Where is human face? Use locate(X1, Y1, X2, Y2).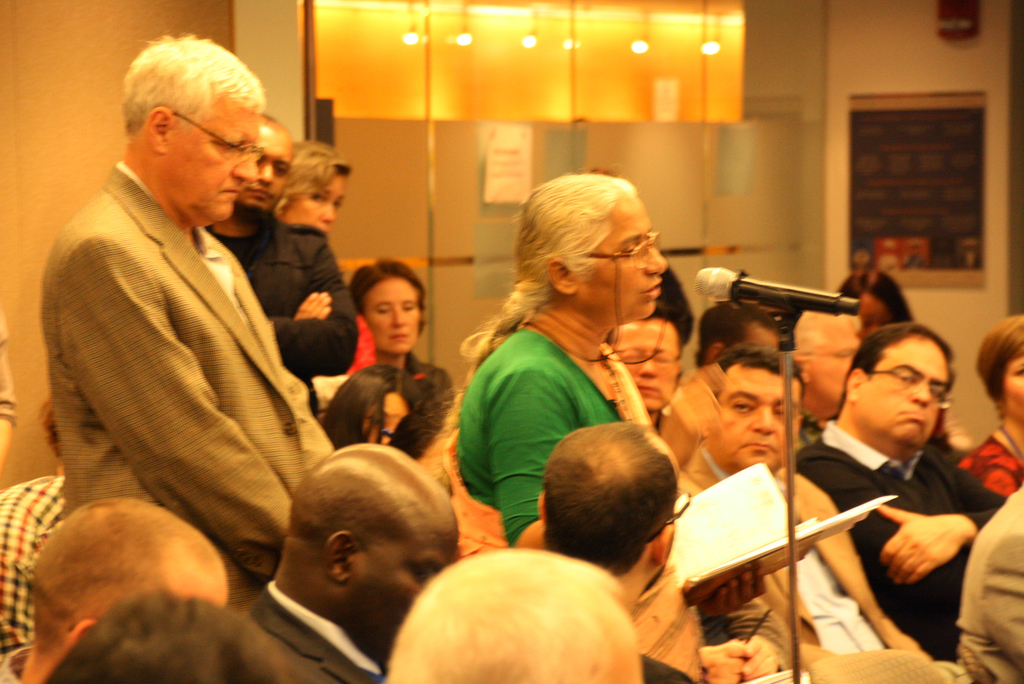
locate(286, 177, 342, 238).
